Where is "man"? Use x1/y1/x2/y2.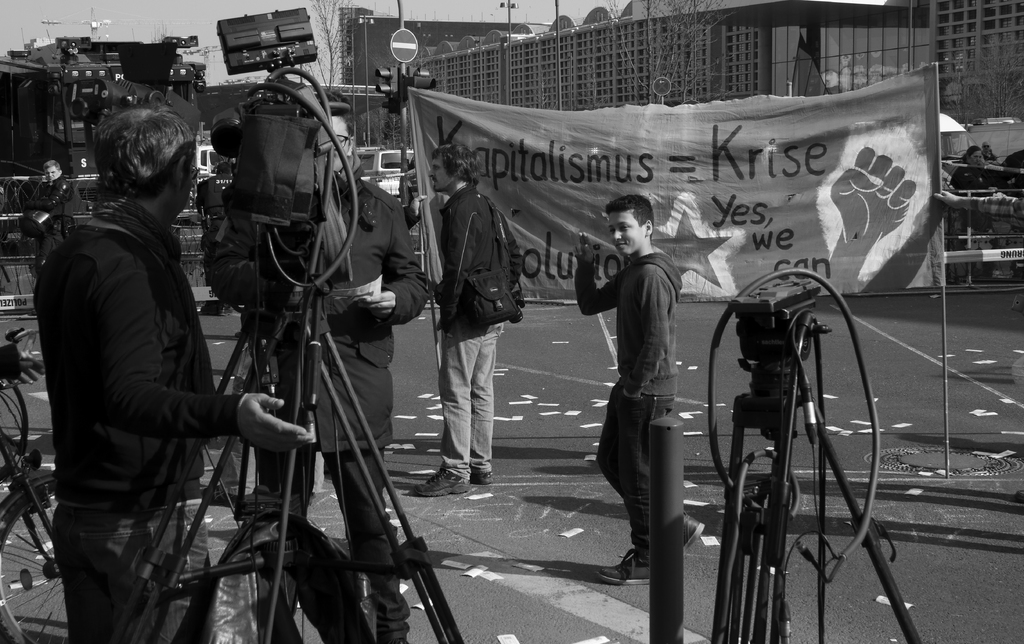
418/142/522/494.
